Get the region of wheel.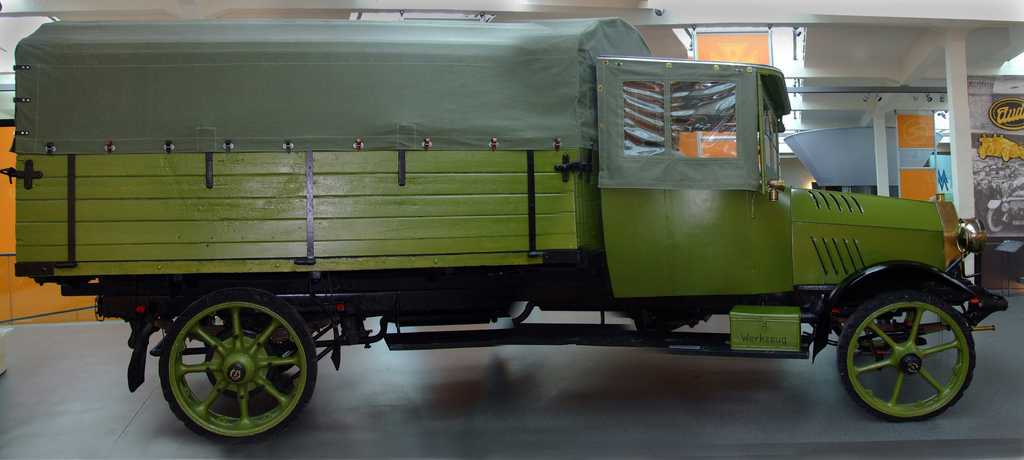
bbox(837, 294, 977, 419).
